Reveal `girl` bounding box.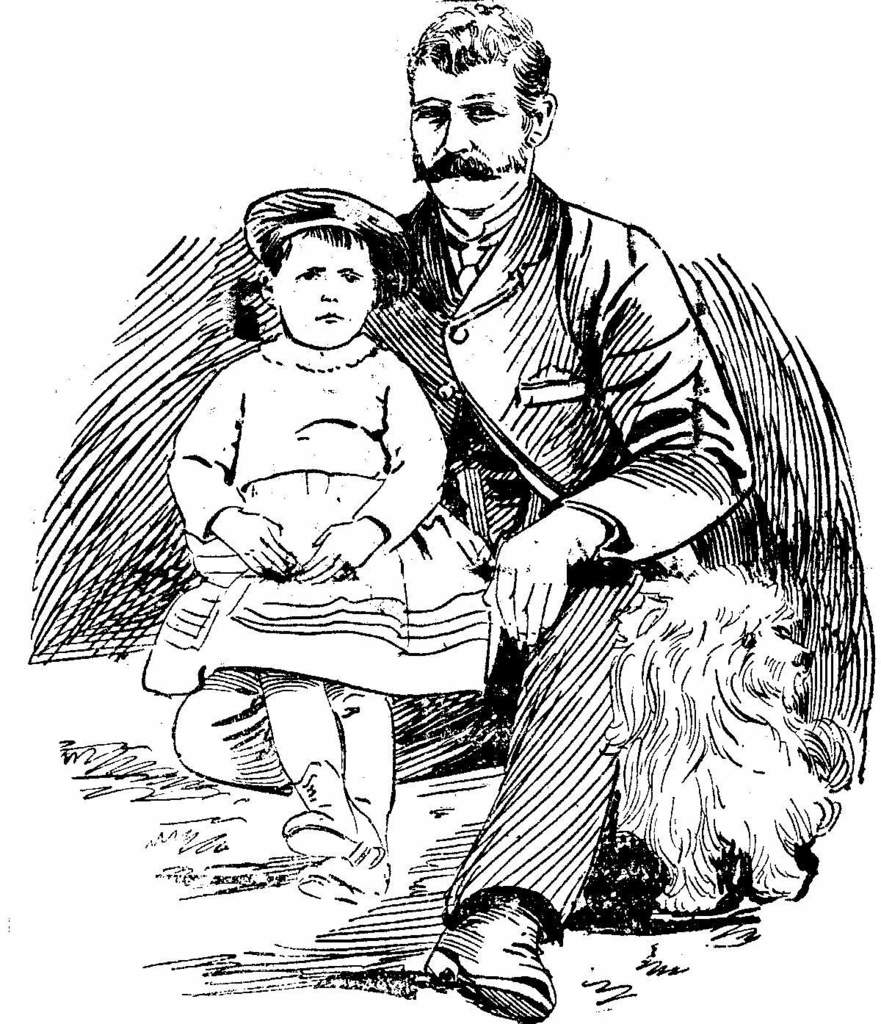
Revealed: region(137, 184, 500, 907).
